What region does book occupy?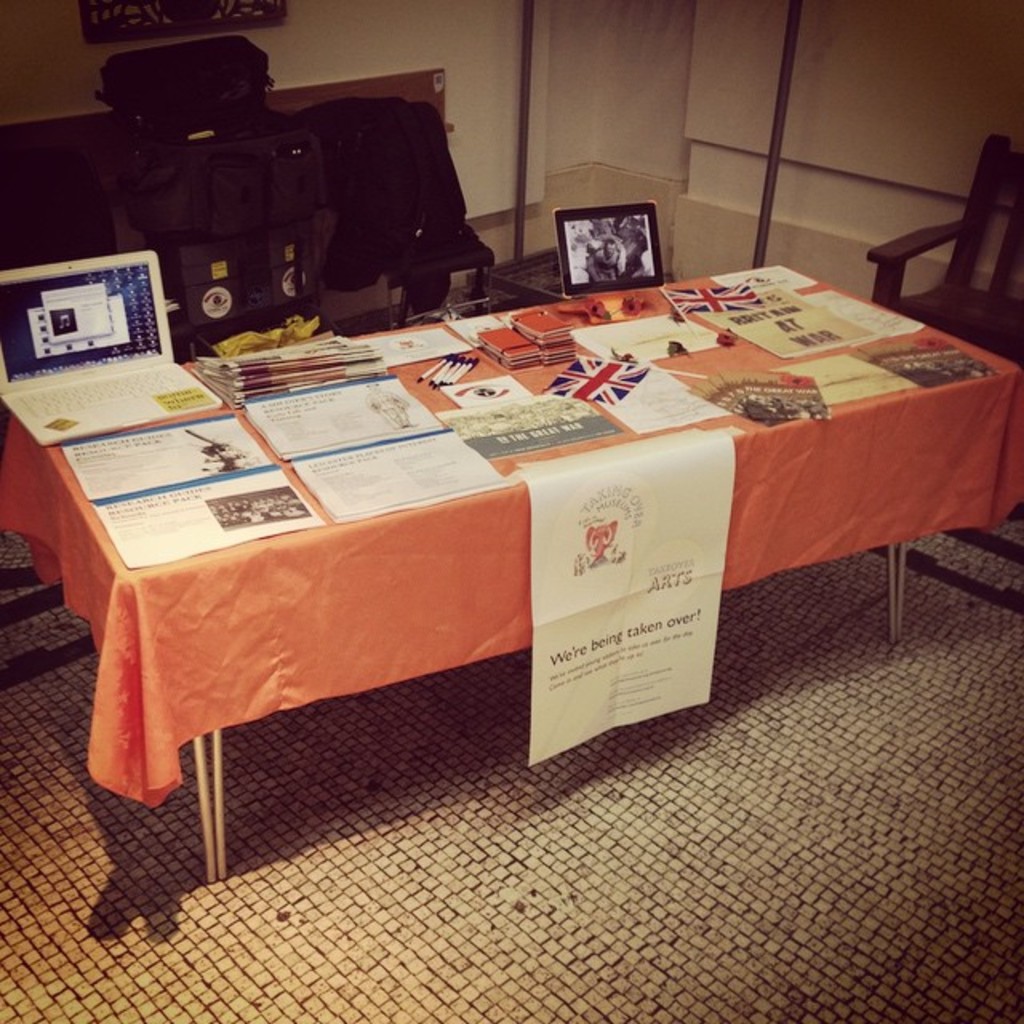
crop(261, 376, 432, 446).
